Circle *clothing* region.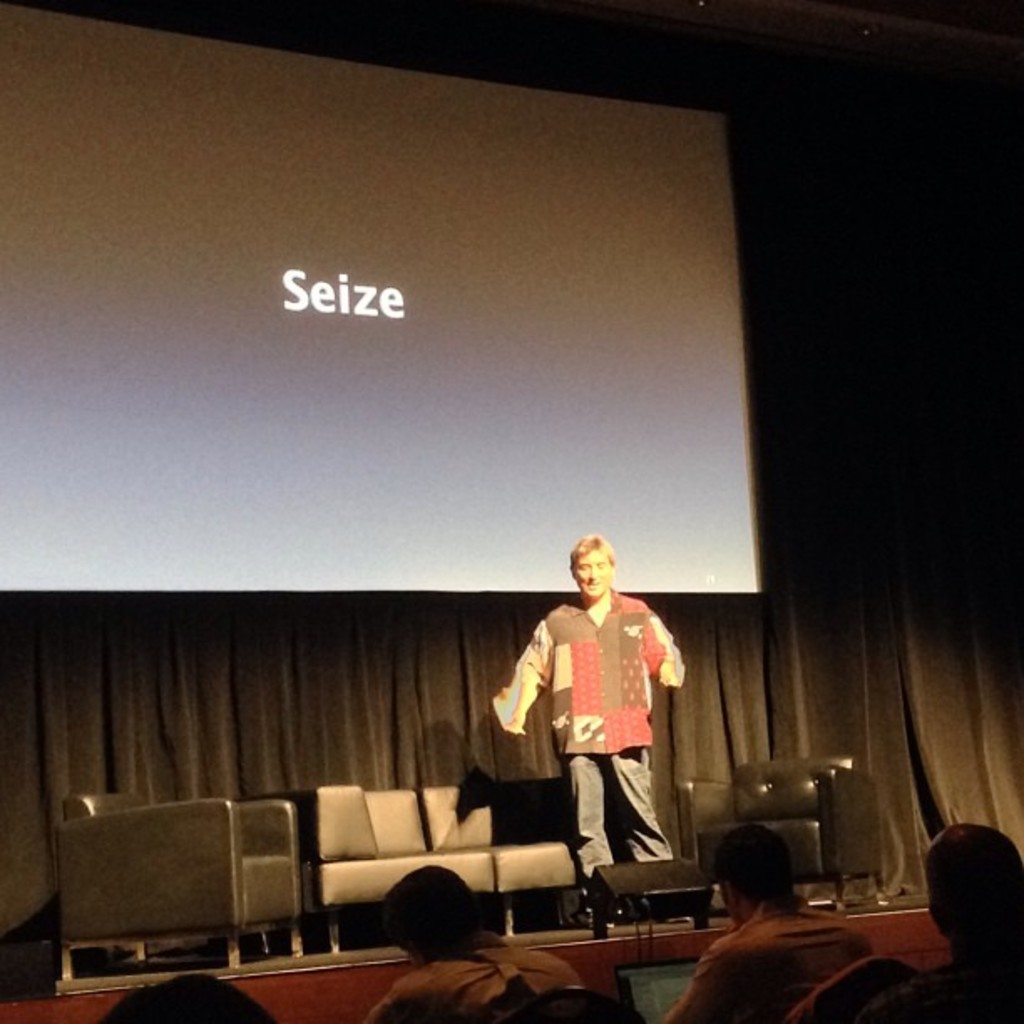
Region: bbox=(514, 581, 678, 875).
